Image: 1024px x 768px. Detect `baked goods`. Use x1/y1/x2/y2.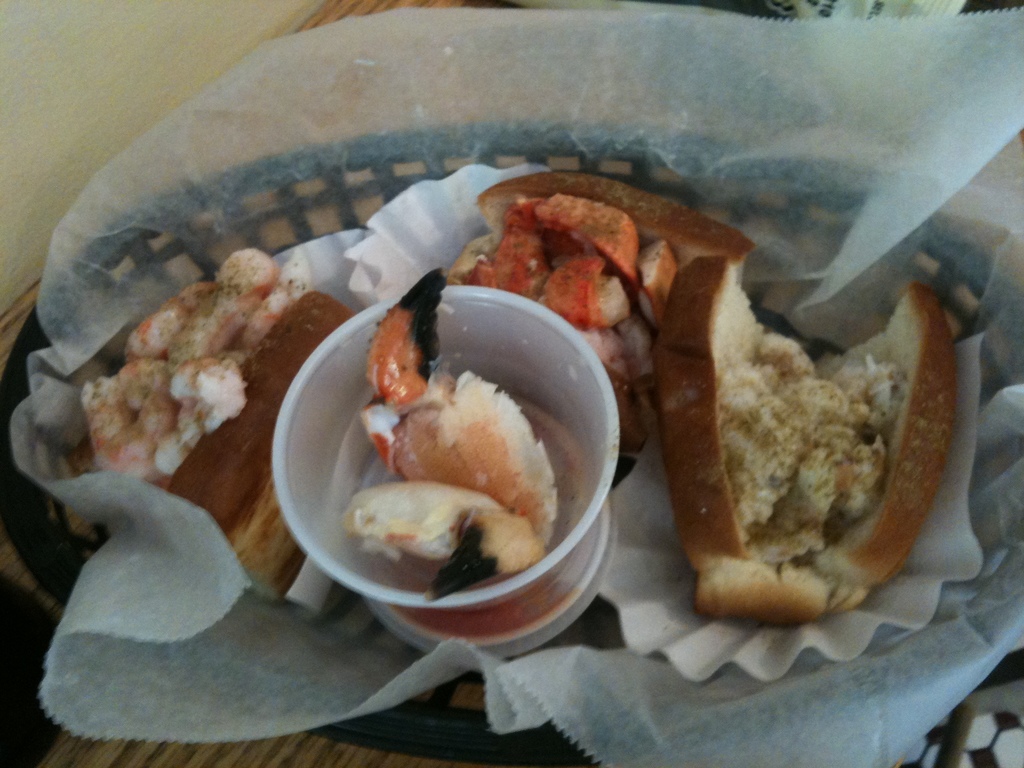
340/304/559/572.
